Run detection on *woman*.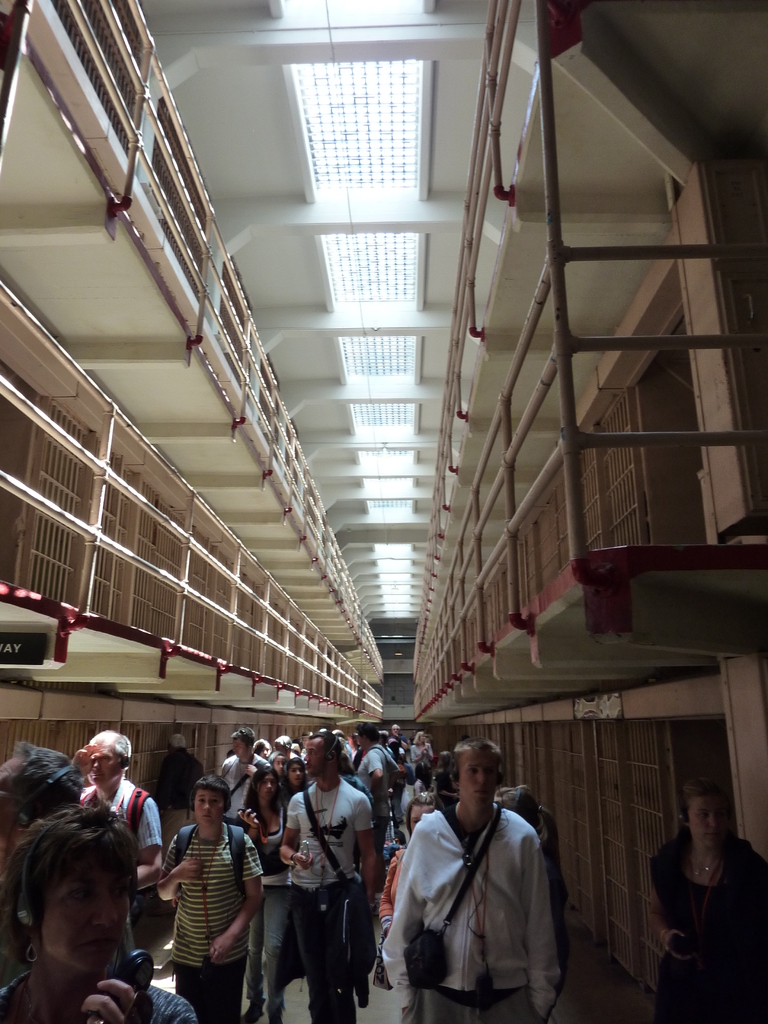
Result: x1=649, y1=779, x2=767, y2=1023.
